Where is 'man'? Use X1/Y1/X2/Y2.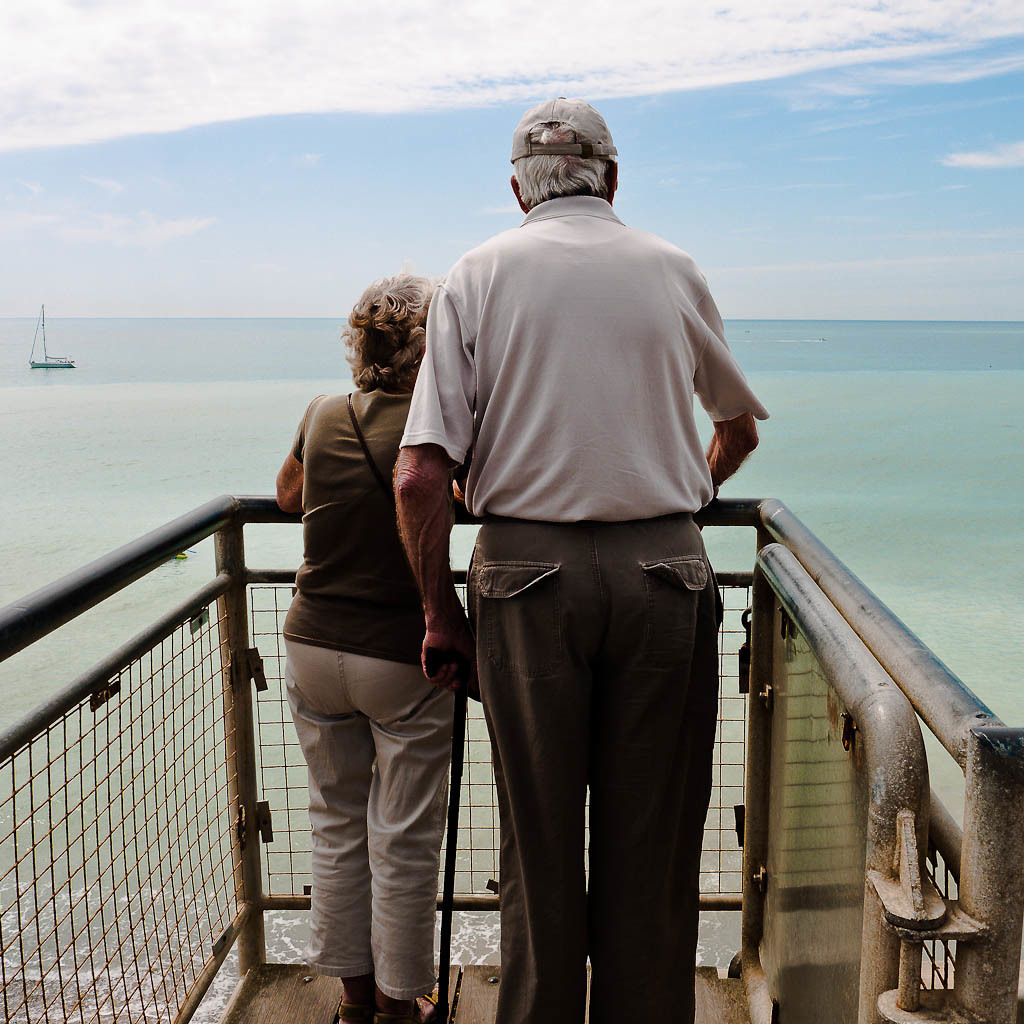
364/113/771/1021.
